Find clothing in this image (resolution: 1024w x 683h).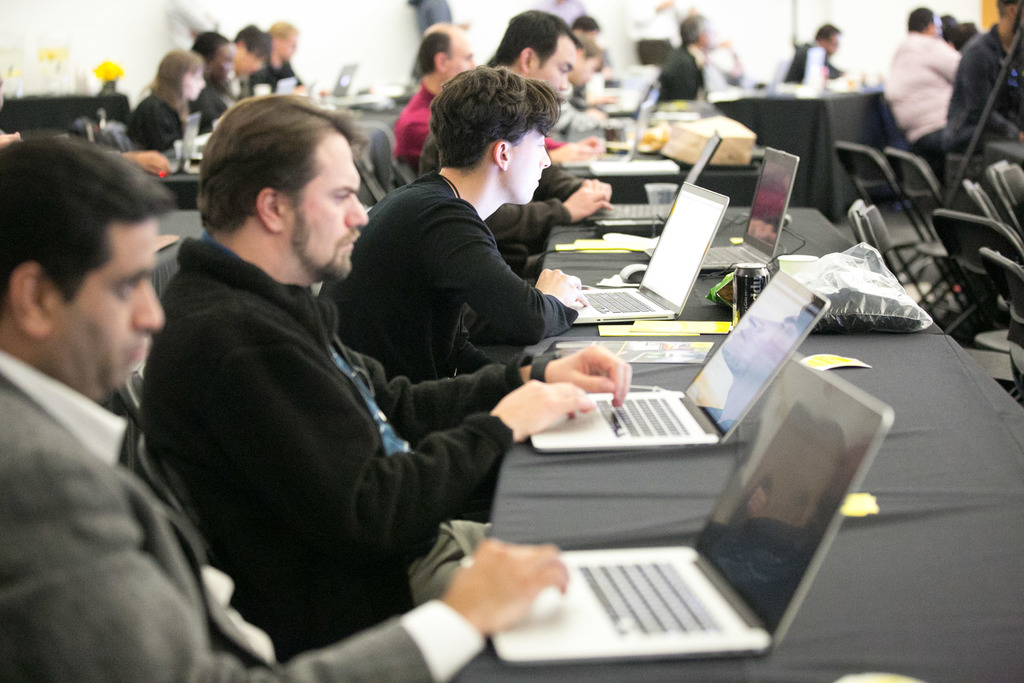
bbox=[418, 150, 580, 270].
